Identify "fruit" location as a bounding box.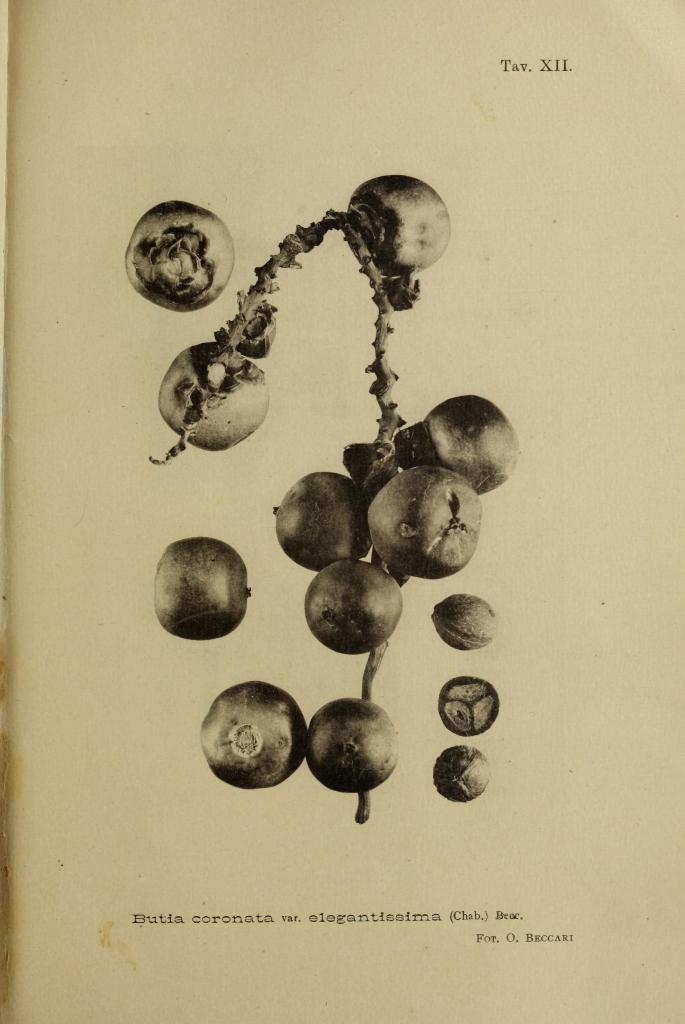
x1=352 y1=173 x2=450 y2=272.
